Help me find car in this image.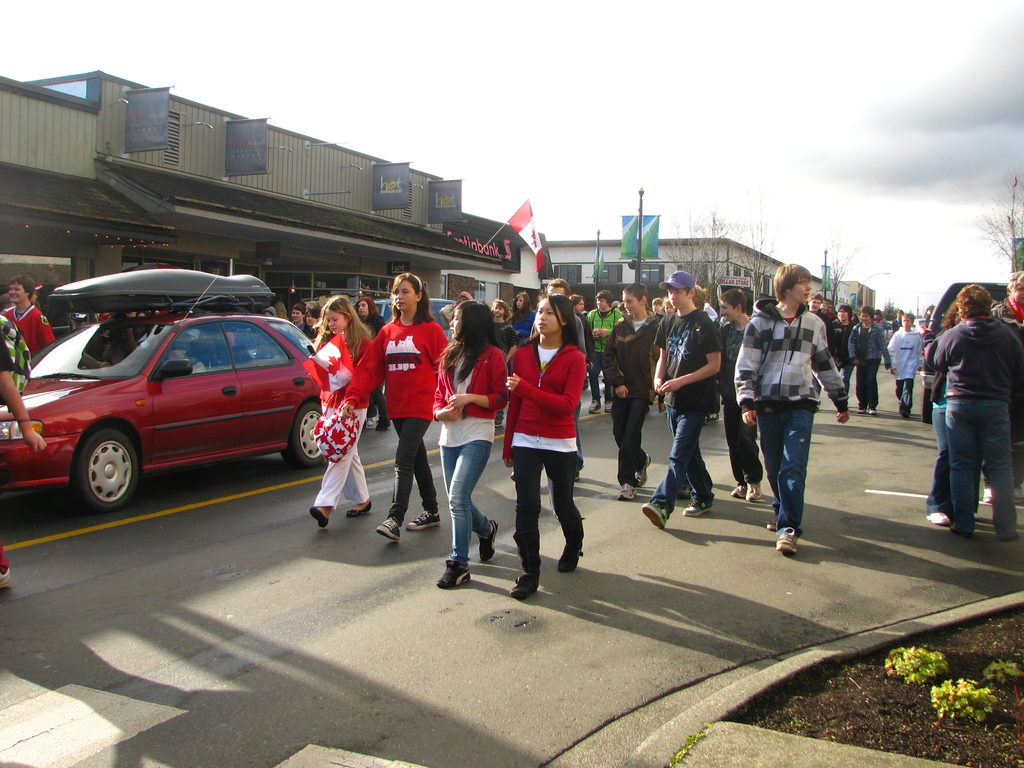
Found it: <region>355, 299, 459, 341</region>.
